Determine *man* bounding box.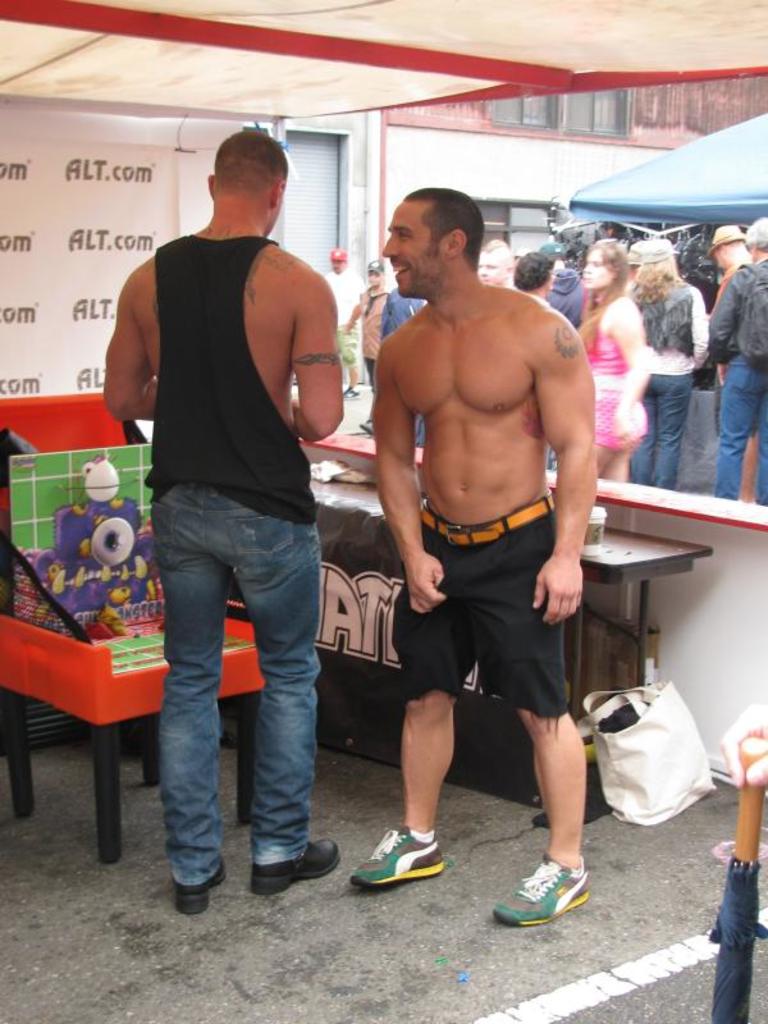
Determined: region(360, 187, 614, 896).
